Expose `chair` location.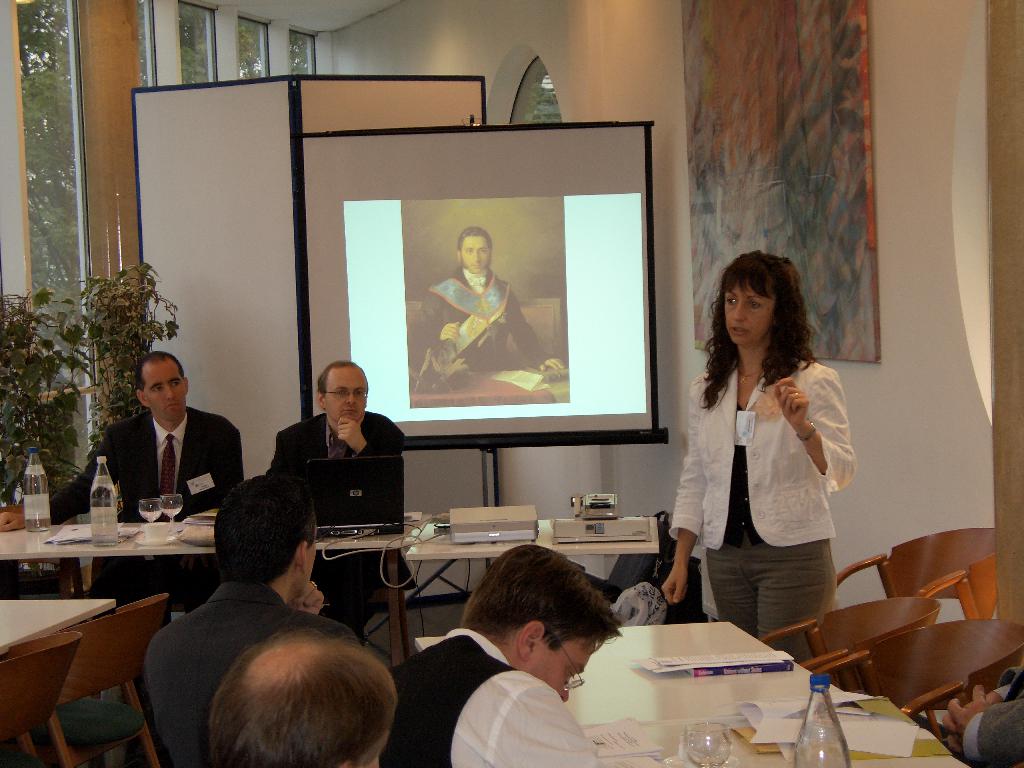
Exposed at (x1=54, y1=593, x2=175, y2=767).
